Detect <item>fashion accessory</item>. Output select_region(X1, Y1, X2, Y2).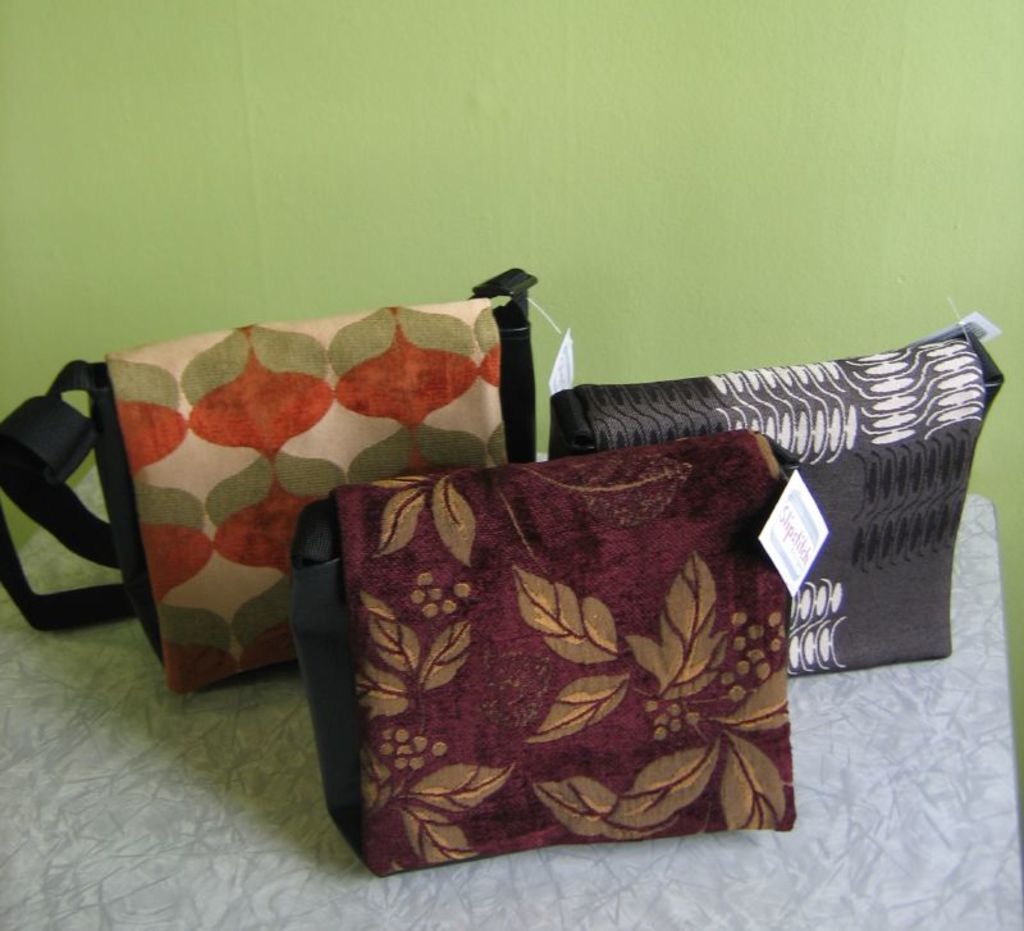
select_region(284, 429, 799, 878).
